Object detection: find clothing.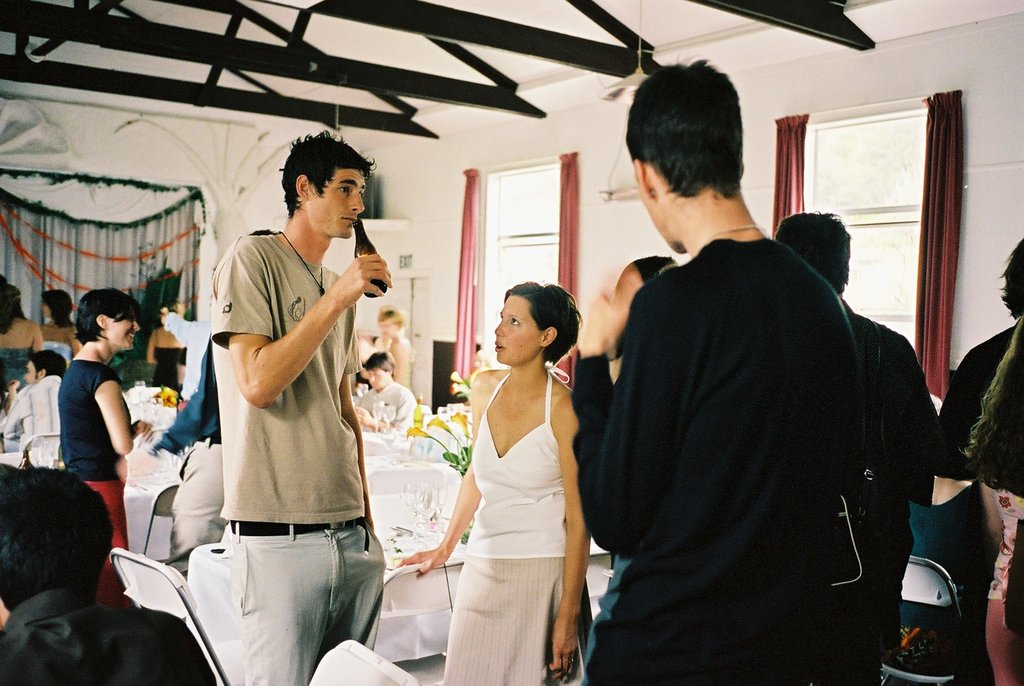
Rect(50, 340, 148, 566).
